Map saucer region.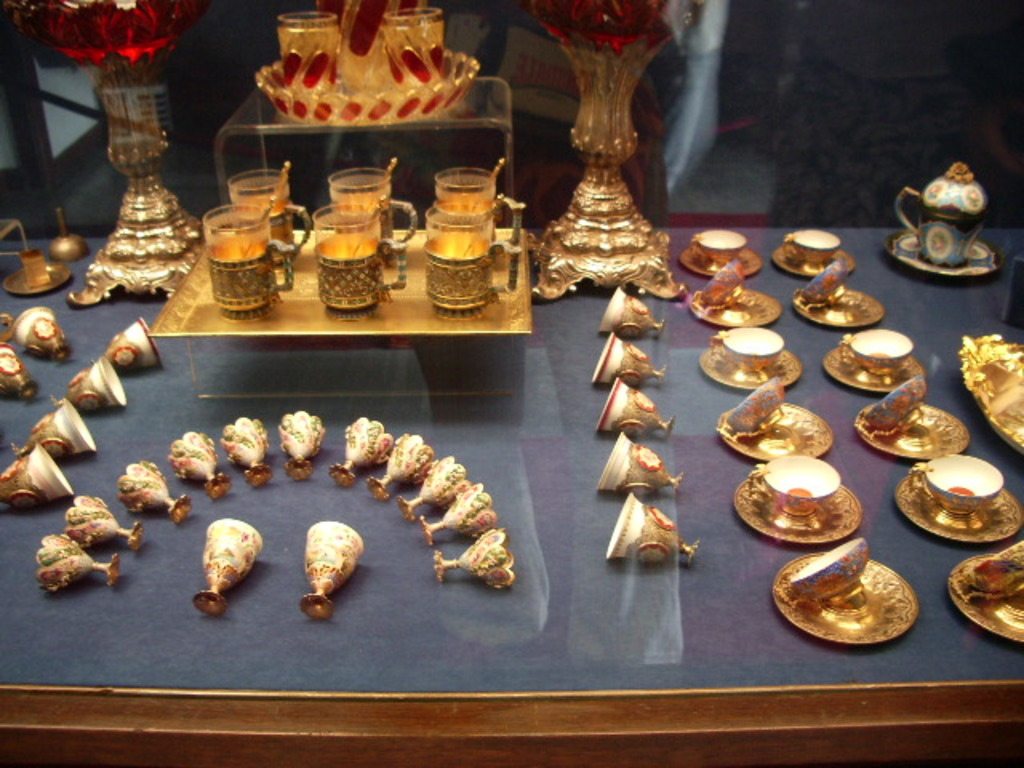
Mapped to box=[680, 248, 763, 278].
